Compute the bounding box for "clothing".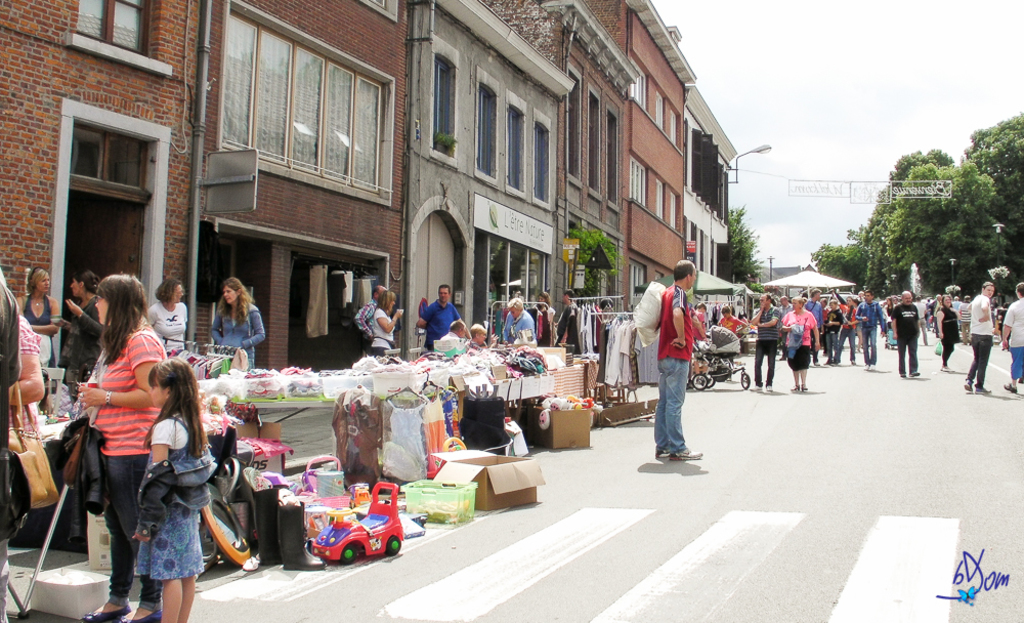
box(842, 307, 858, 326).
